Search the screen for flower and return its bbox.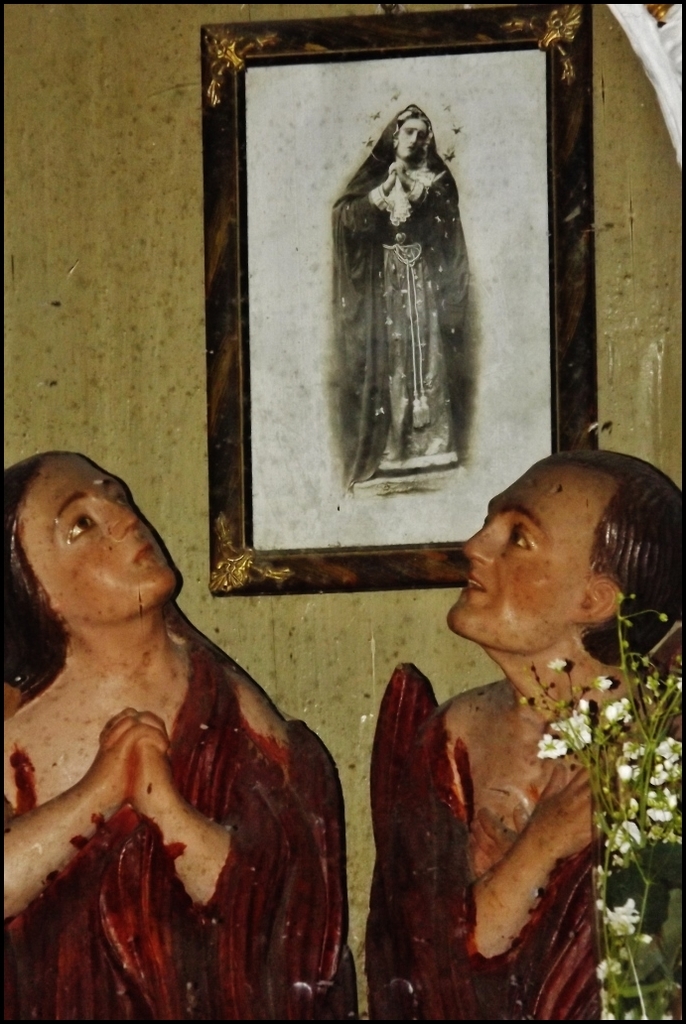
Found: crop(585, 674, 608, 691).
